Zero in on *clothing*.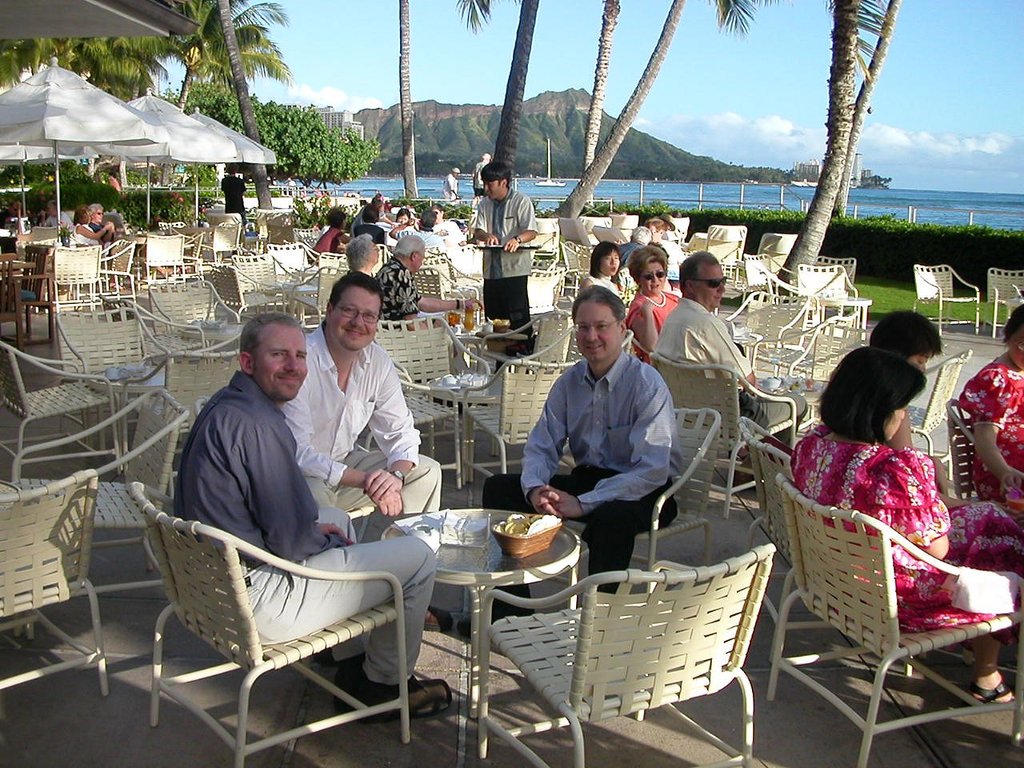
Zeroed in: l=625, t=282, r=686, b=366.
